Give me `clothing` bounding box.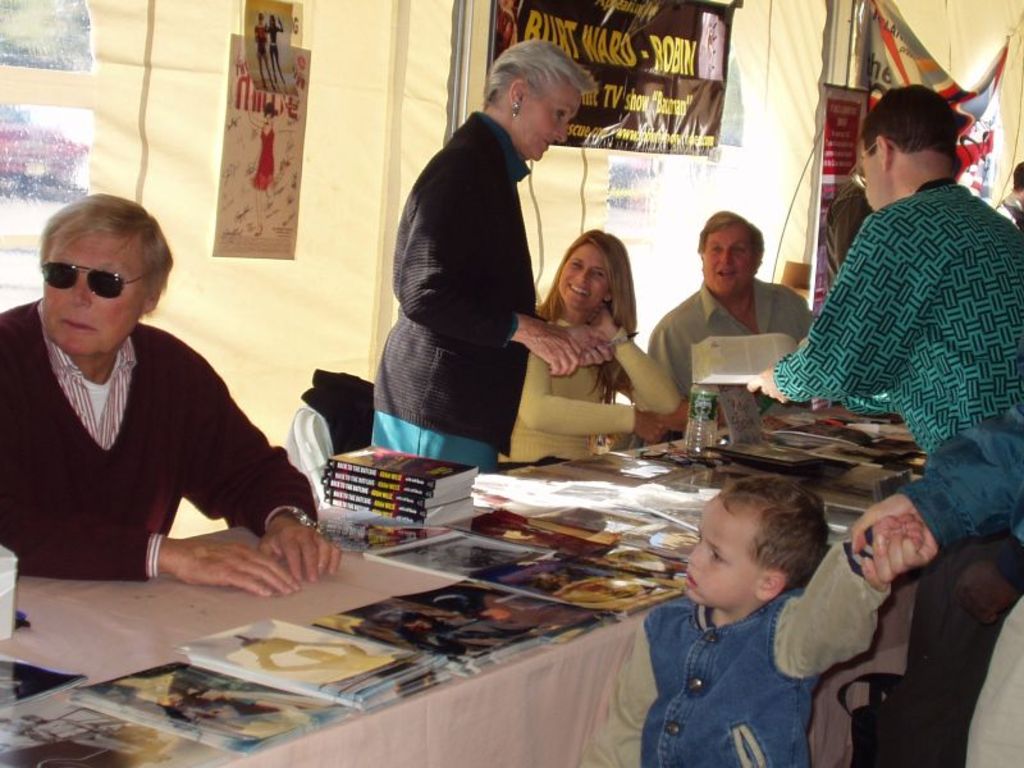
[371,101,548,479].
